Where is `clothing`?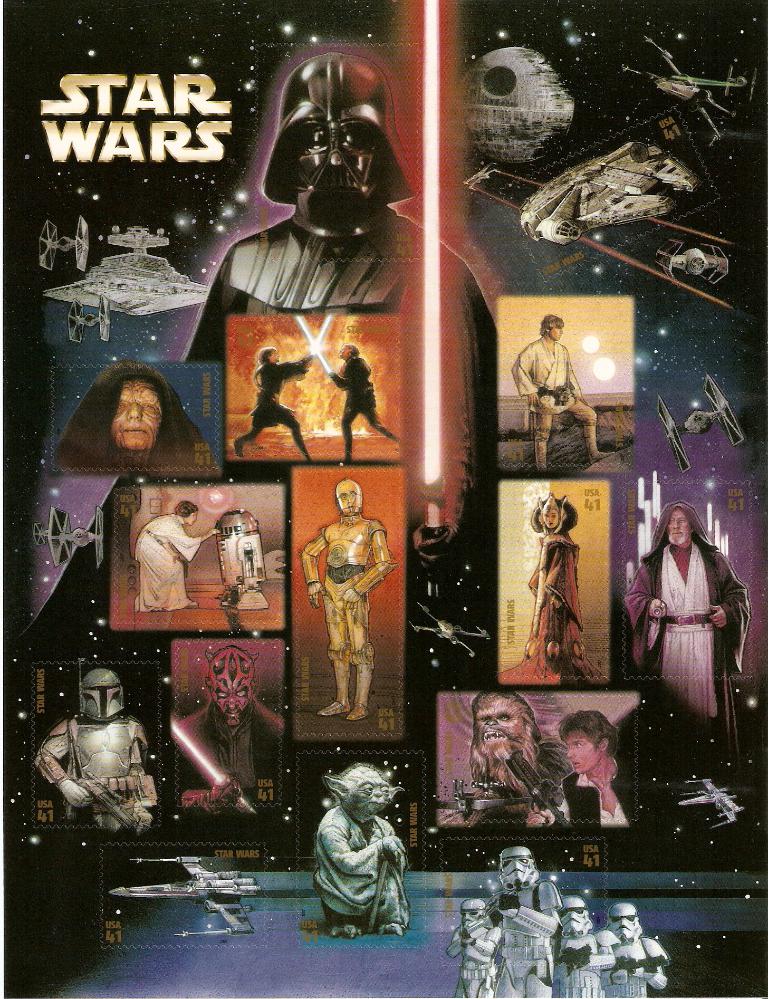
<region>314, 806, 408, 932</region>.
